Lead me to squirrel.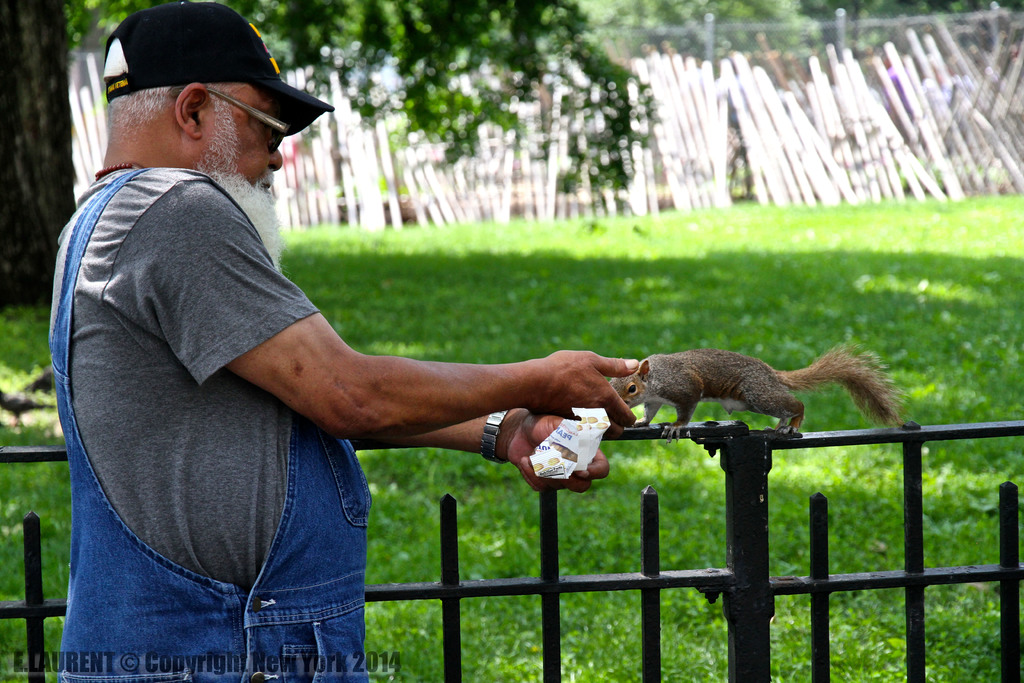
Lead to <region>595, 347, 919, 441</region>.
